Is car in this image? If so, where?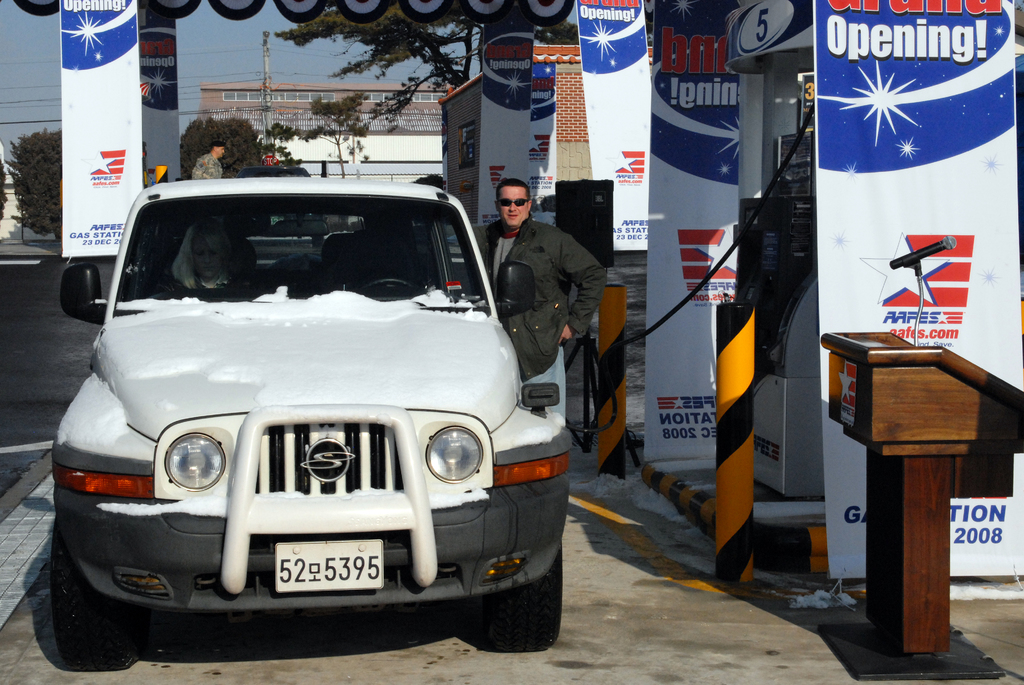
Yes, at (x1=49, y1=174, x2=572, y2=672).
